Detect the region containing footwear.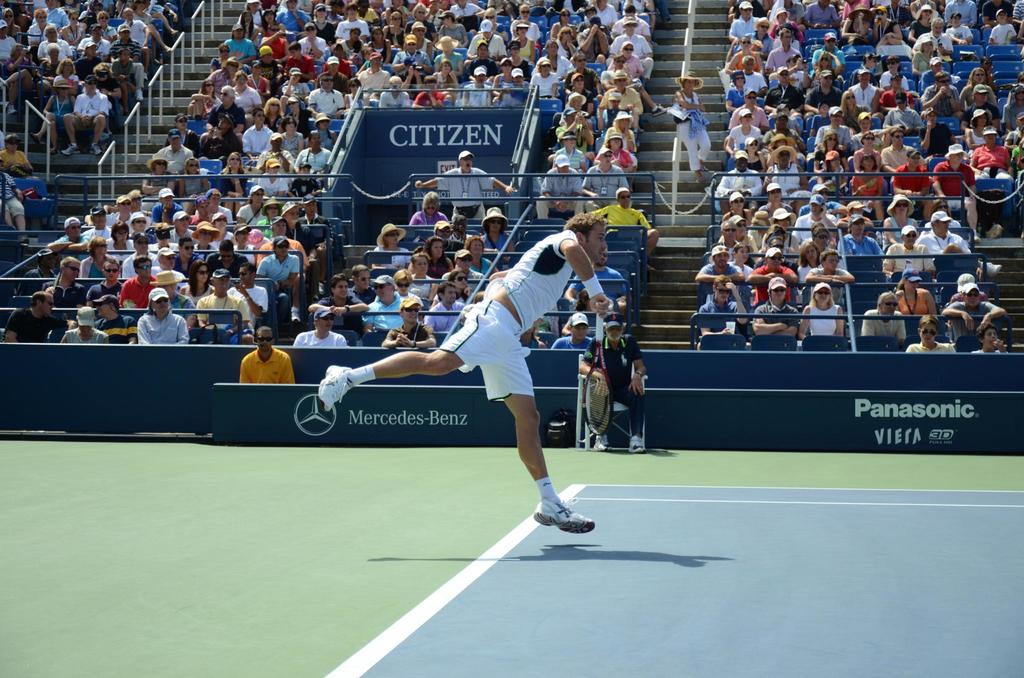
(x1=592, y1=435, x2=611, y2=451).
